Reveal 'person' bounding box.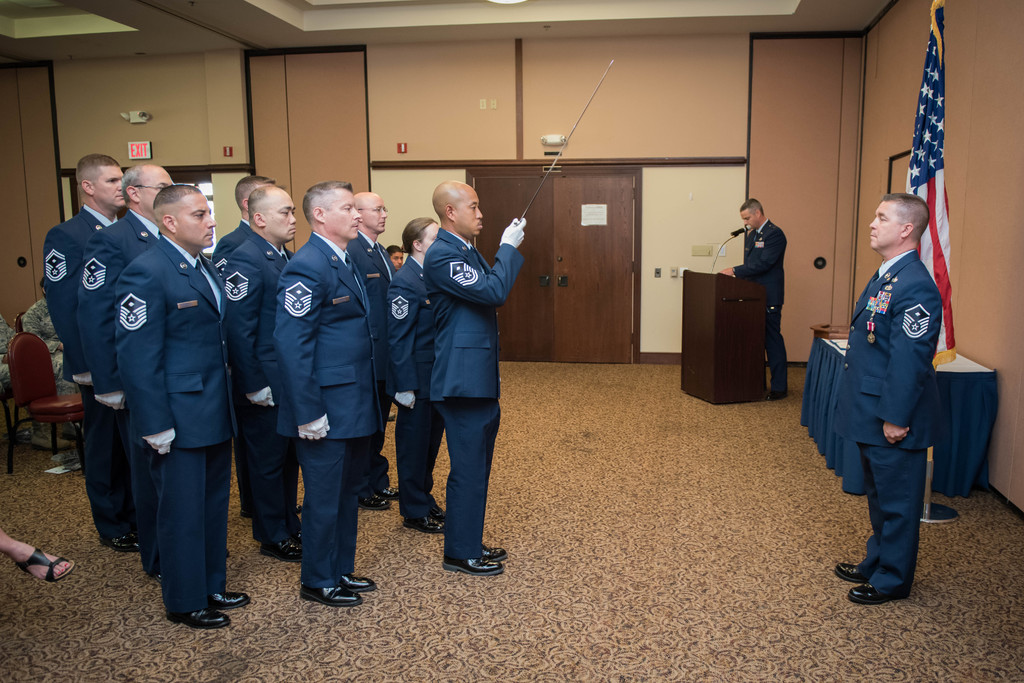
Revealed: <region>720, 194, 786, 401</region>.
